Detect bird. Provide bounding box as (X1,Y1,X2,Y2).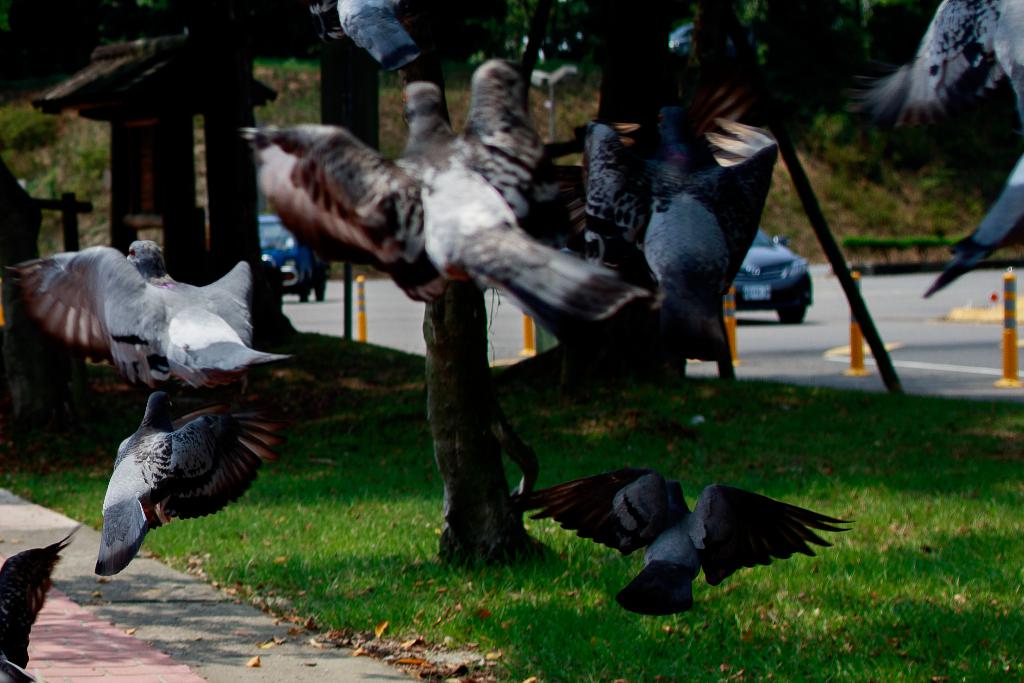
(506,463,859,603).
